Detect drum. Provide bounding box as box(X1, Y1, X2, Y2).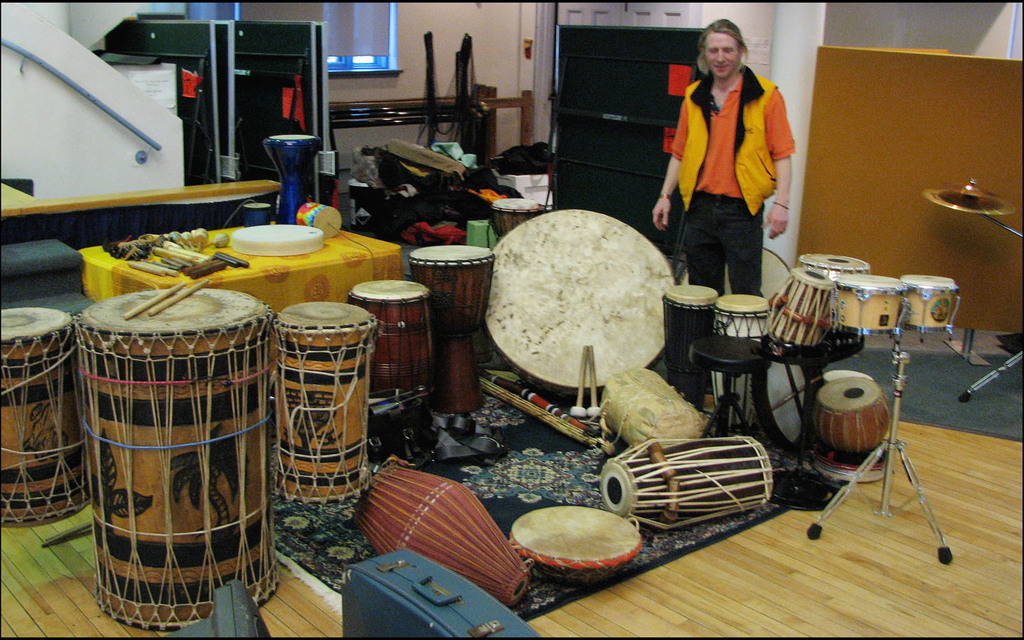
box(836, 272, 909, 390).
